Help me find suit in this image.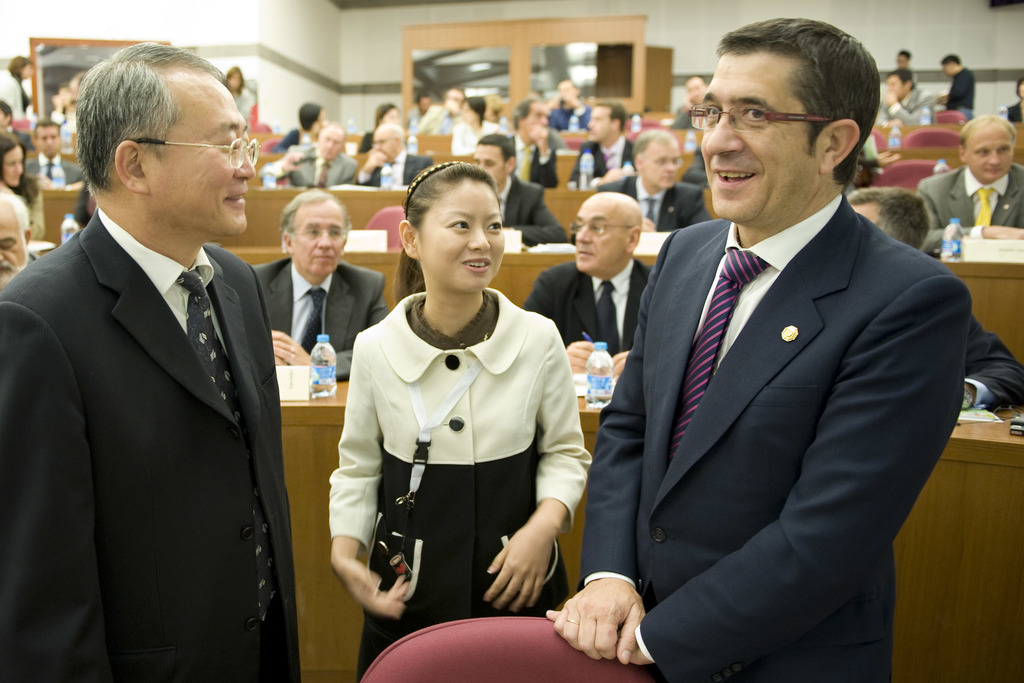
Found it: locate(964, 316, 1023, 415).
